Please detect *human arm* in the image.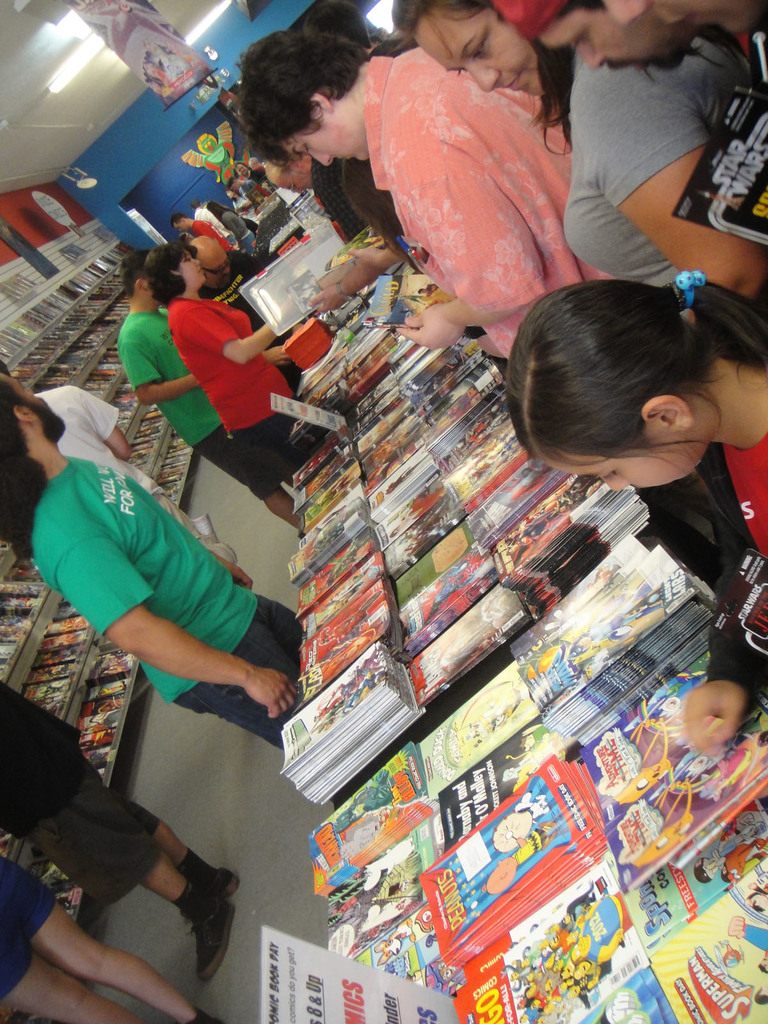
401/153/545/349.
